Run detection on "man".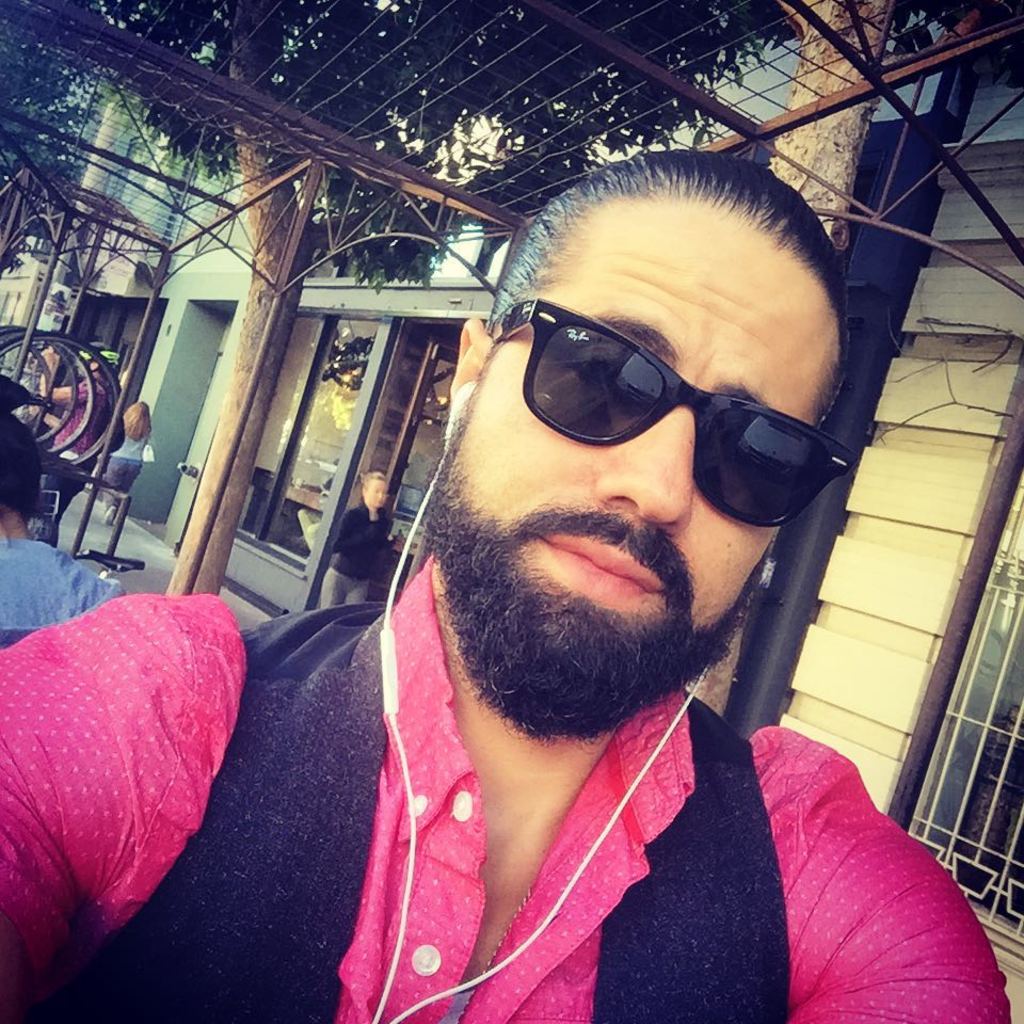
Result: 0:403:131:651.
